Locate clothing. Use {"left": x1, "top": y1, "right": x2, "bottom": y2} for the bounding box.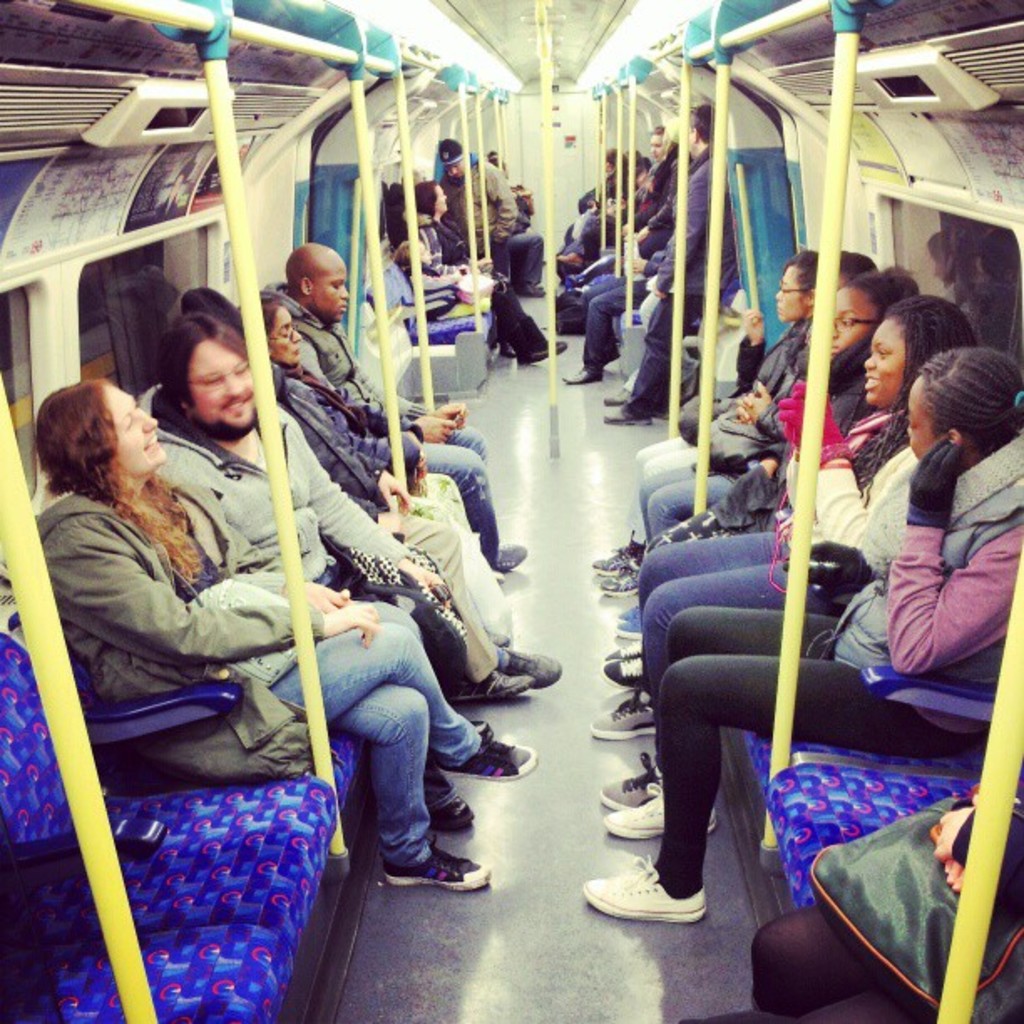
{"left": 612, "top": 147, "right": 763, "bottom": 410}.
